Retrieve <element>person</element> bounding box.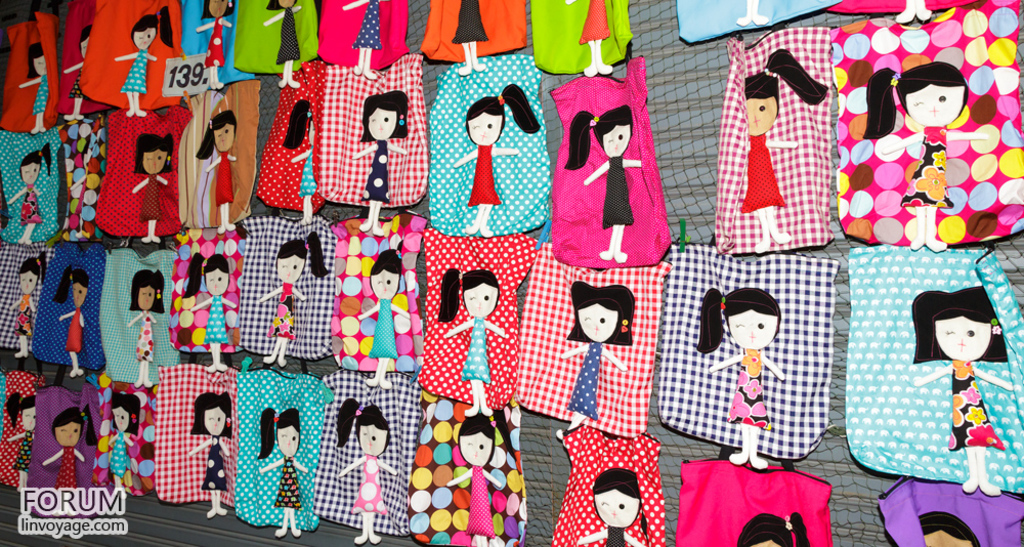
Bounding box: {"left": 560, "top": 91, "right": 655, "bottom": 266}.
